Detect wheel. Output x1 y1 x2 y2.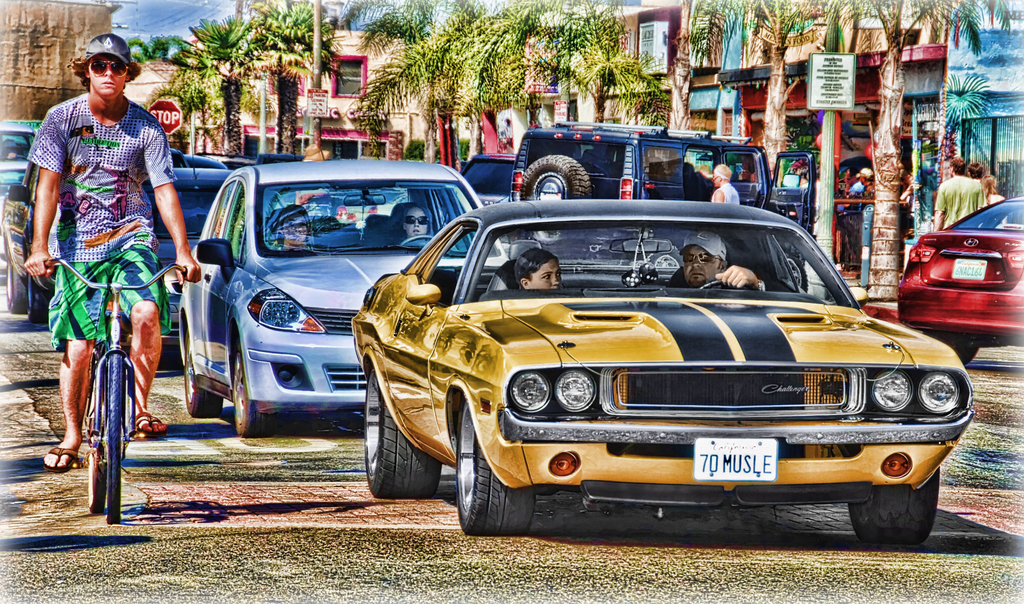
183 343 220 414.
